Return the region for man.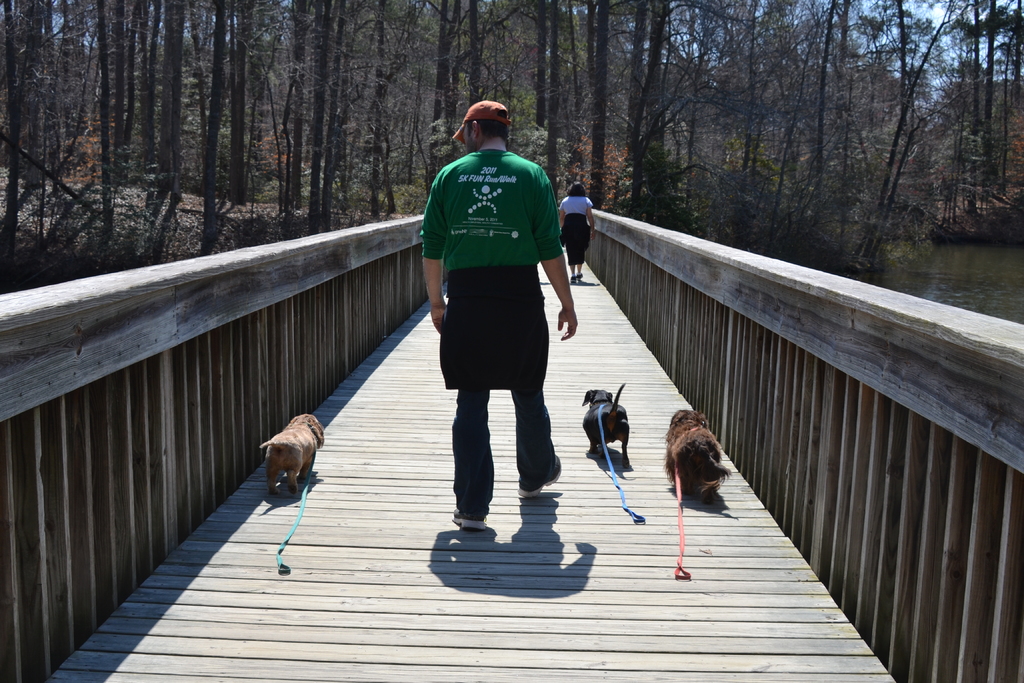
rect(413, 112, 588, 527).
